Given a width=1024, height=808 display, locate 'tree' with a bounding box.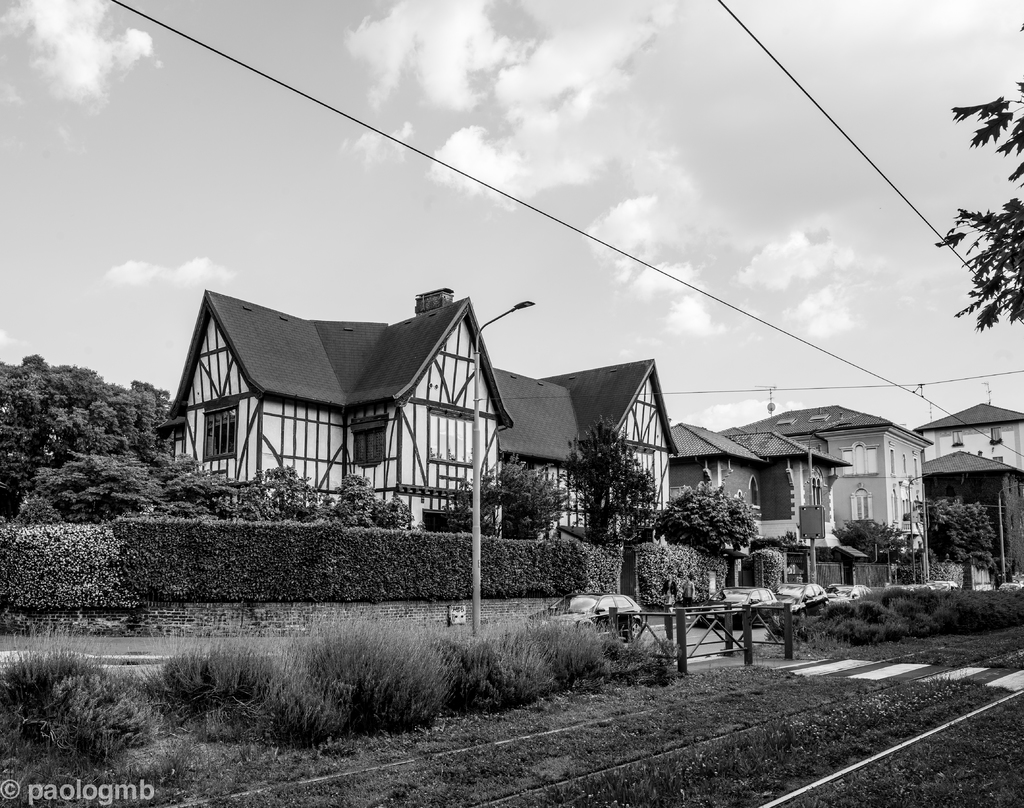
Located: bbox=(476, 463, 577, 536).
